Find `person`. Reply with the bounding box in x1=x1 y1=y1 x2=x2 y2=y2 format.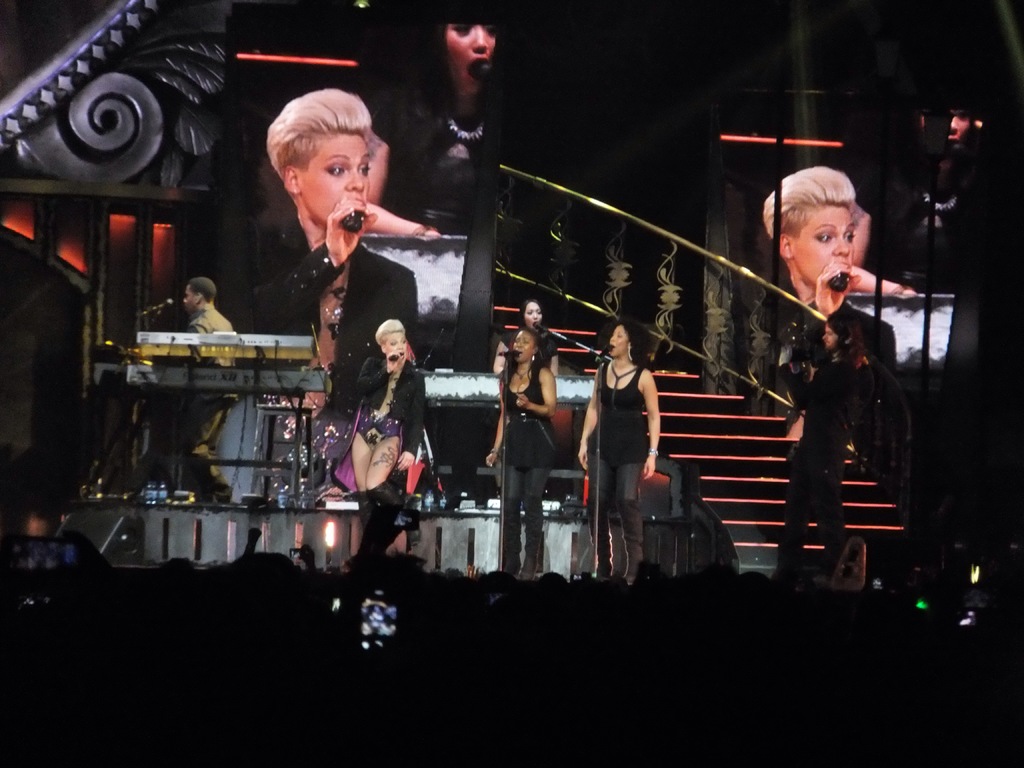
x1=351 y1=320 x2=428 y2=552.
